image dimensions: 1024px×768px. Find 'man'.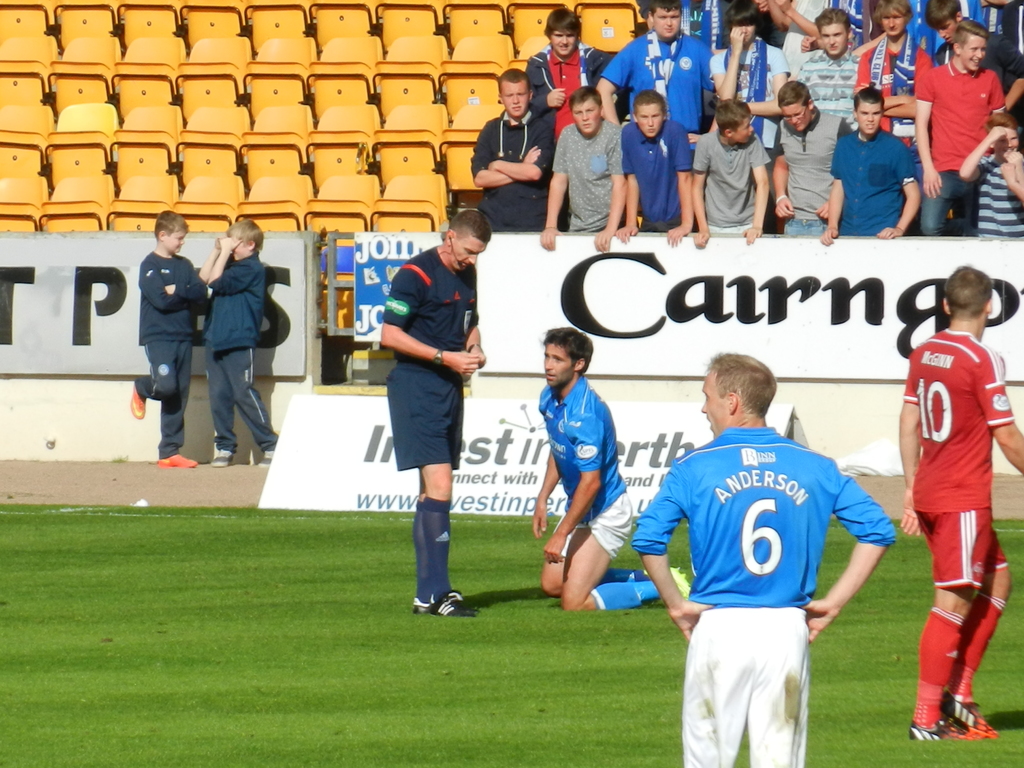
{"left": 897, "top": 267, "right": 1023, "bottom": 739}.
